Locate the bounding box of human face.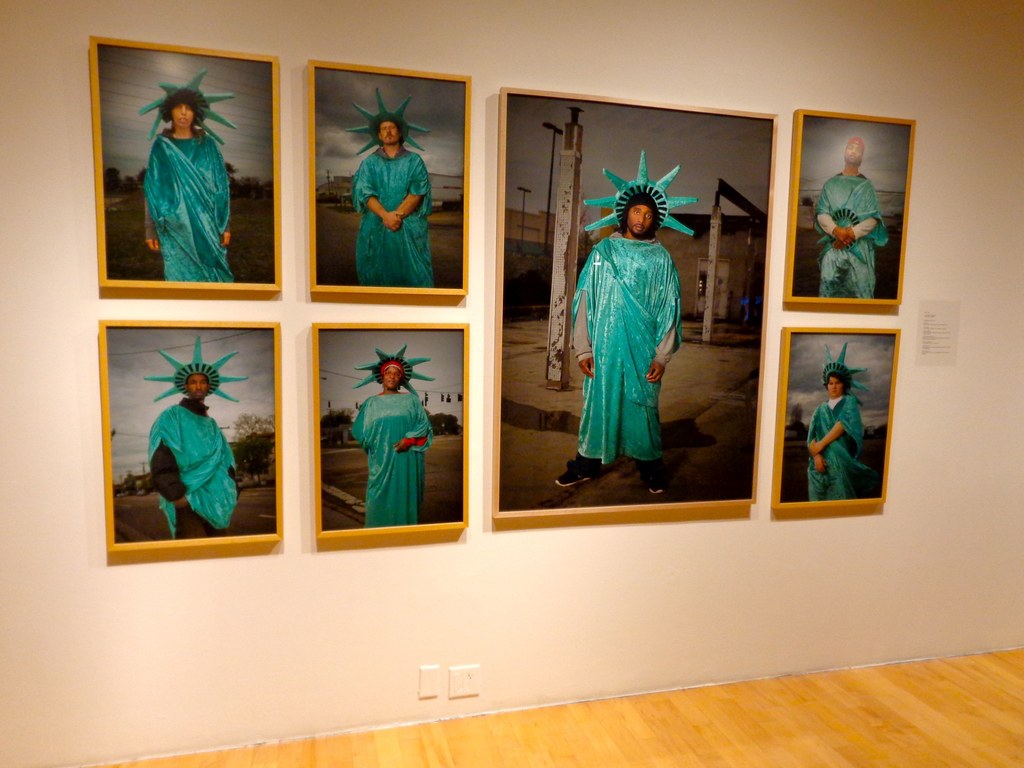
Bounding box: crop(830, 380, 844, 399).
